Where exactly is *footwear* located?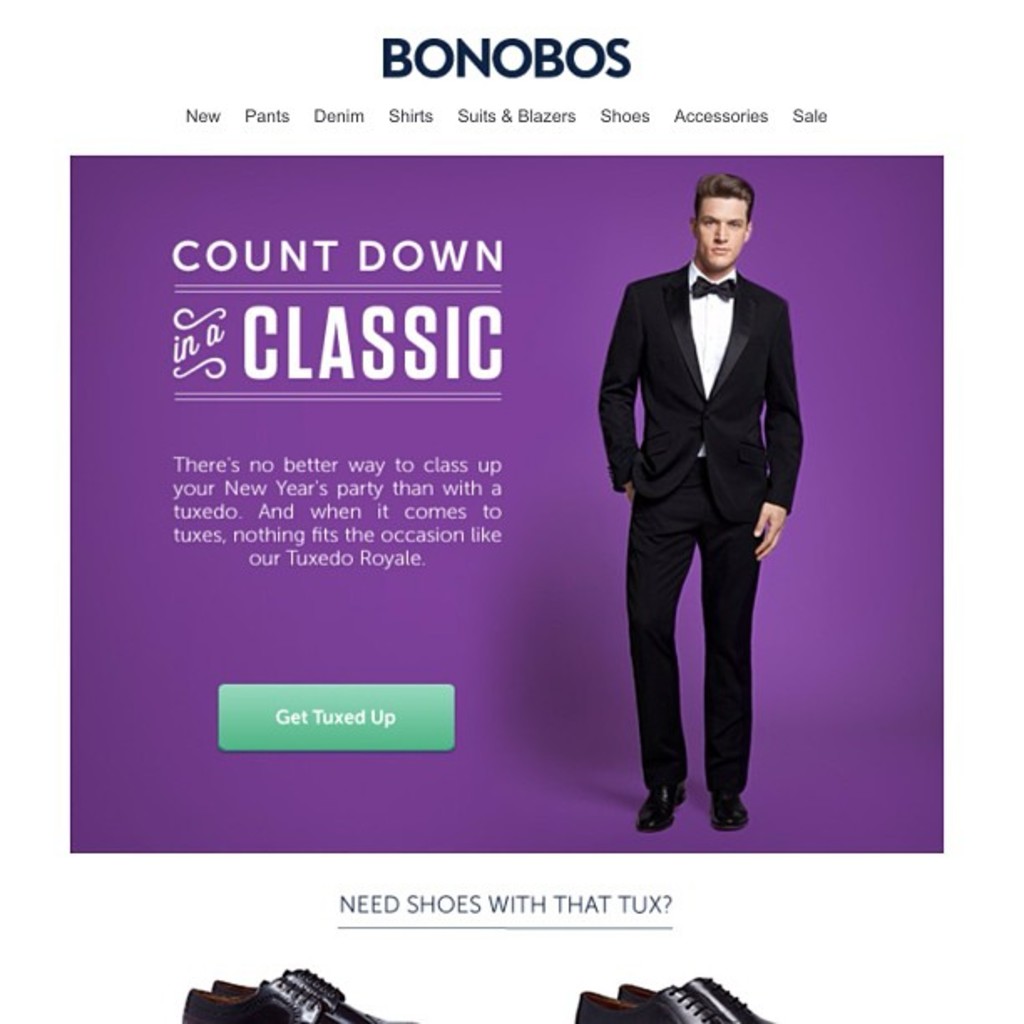
Its bounding box is <bbox>709, 790, 750, 833</bbox>.
